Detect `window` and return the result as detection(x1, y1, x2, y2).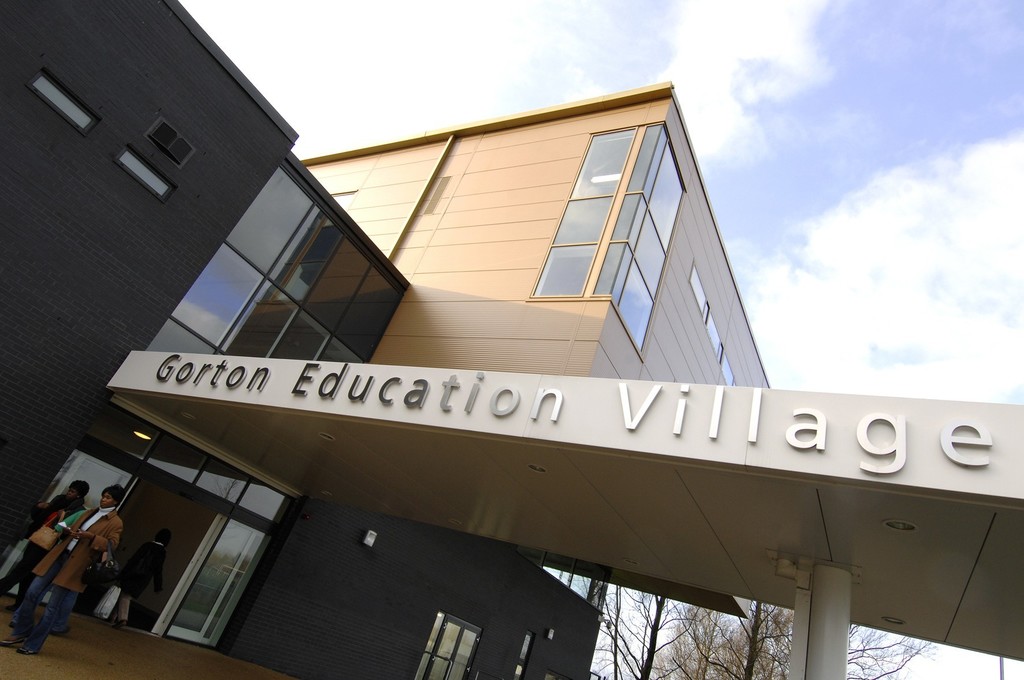
detection(31, 70, 101, 134).
